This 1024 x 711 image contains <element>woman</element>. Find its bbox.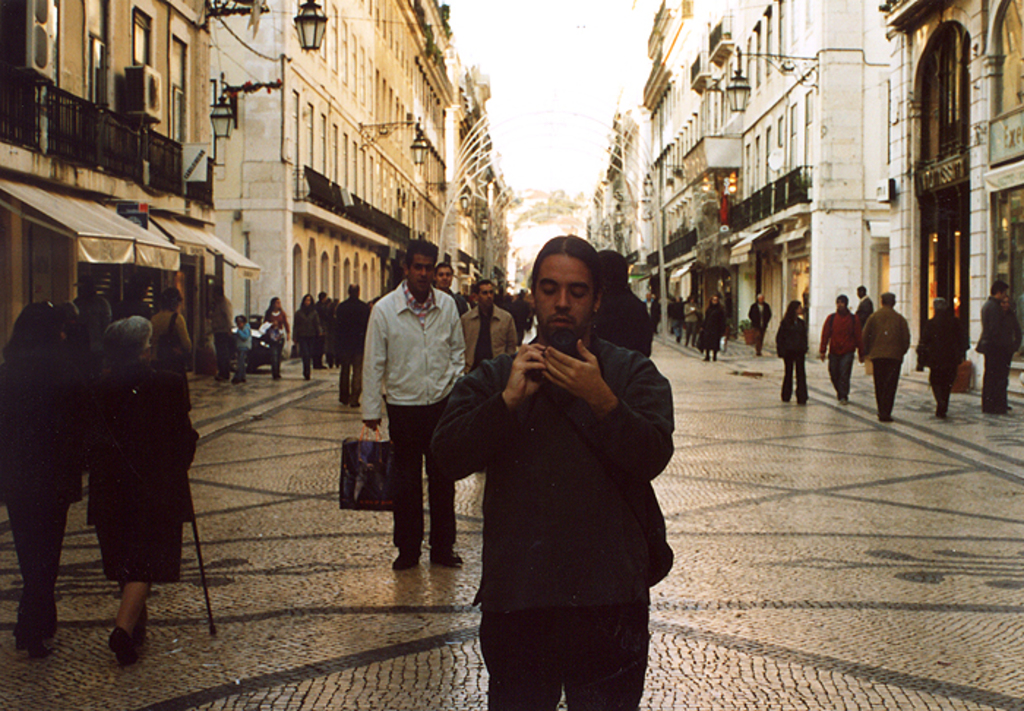
(685,293,704,345).
